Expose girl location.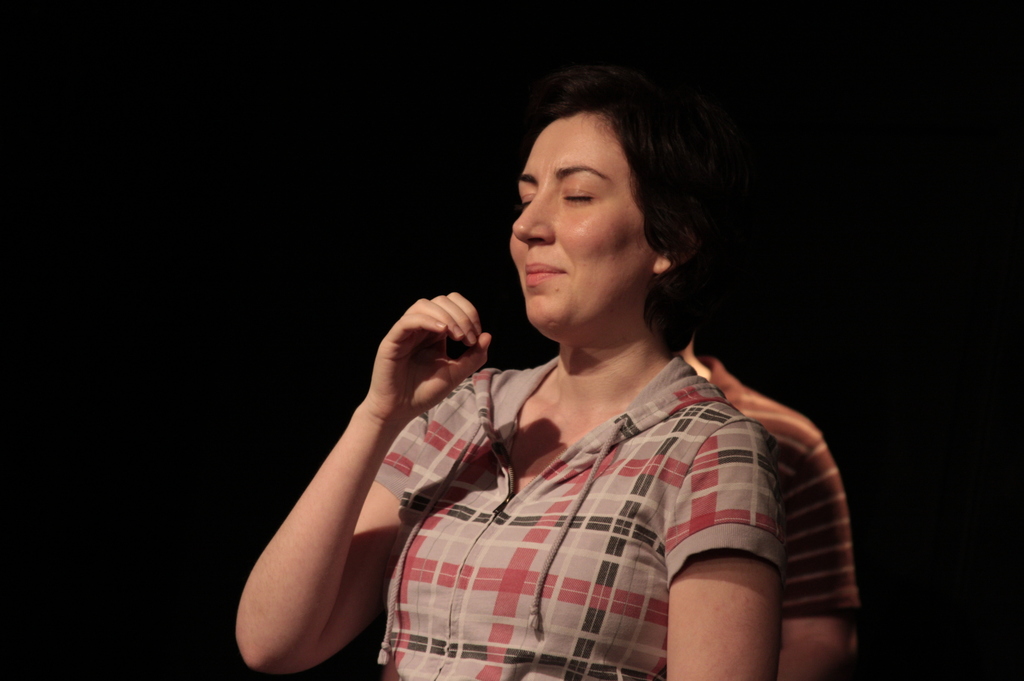
Exposed at <bbox>238, 60, 777, 680</bbox>.
